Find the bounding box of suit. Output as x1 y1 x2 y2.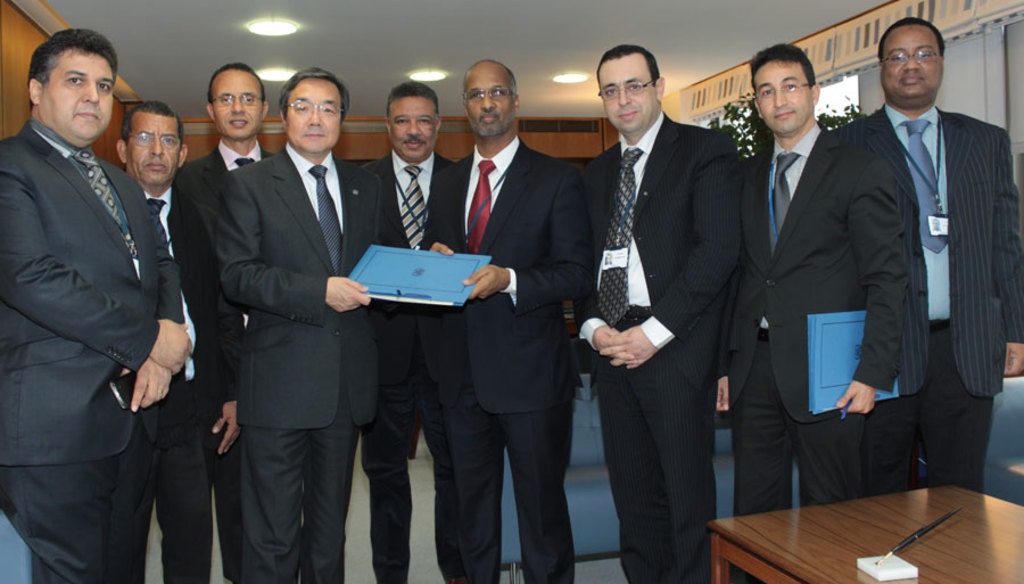
207 131 411 583.
